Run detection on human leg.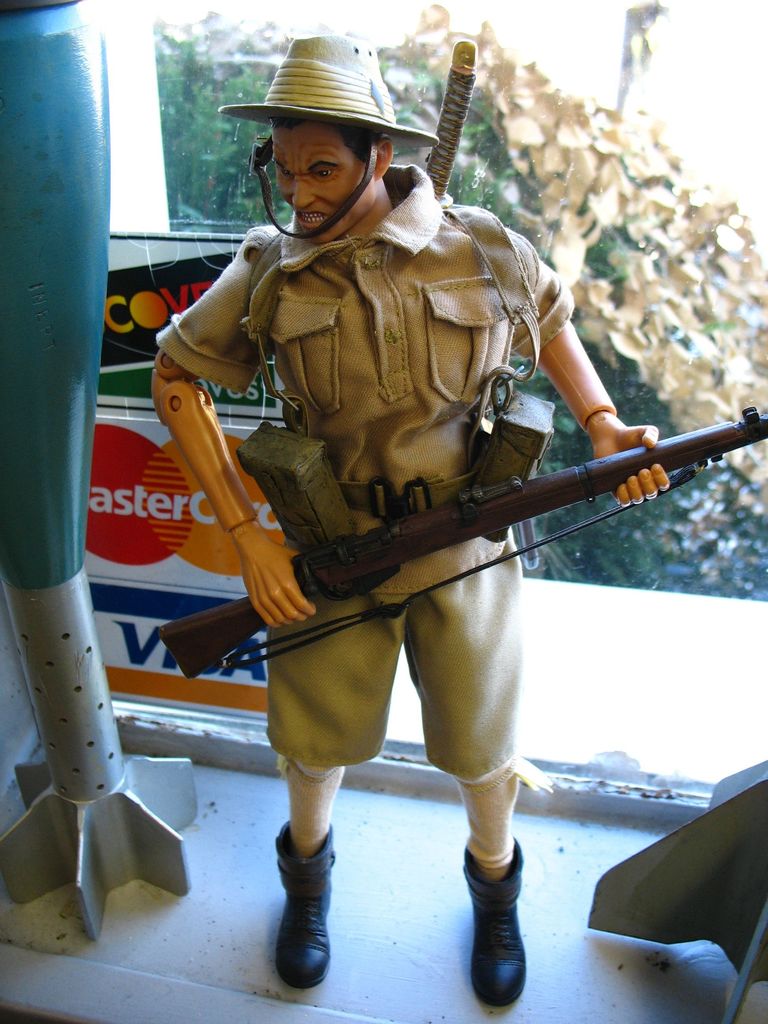
Result: bbox=(414, 552, 530, 1012).
